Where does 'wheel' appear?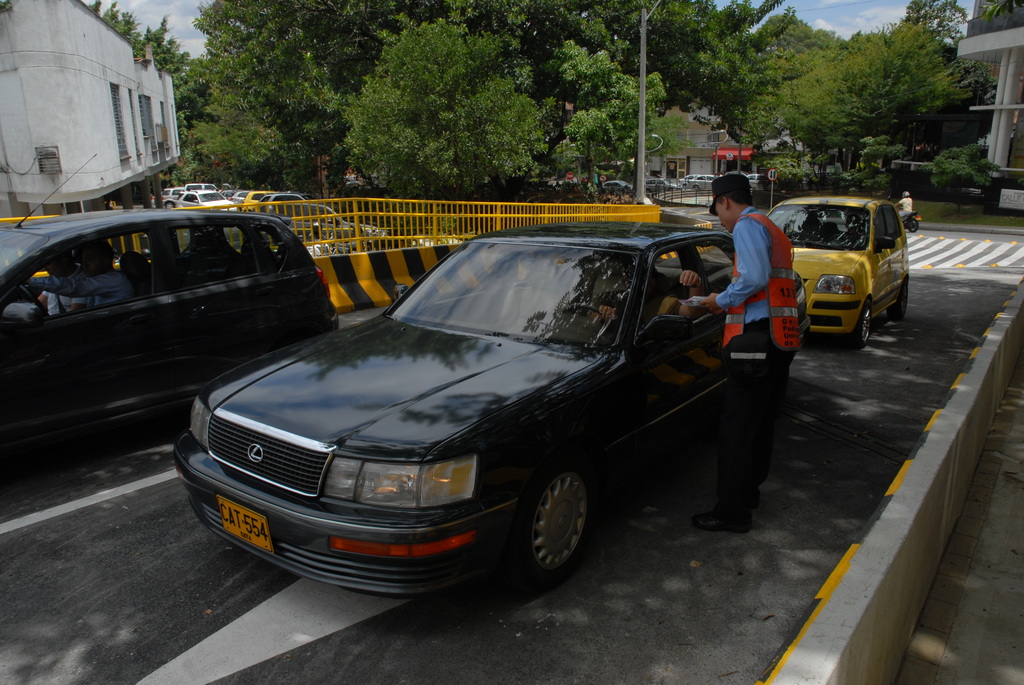
Appears at [left=886, top=279, right=908, bottom=321].
